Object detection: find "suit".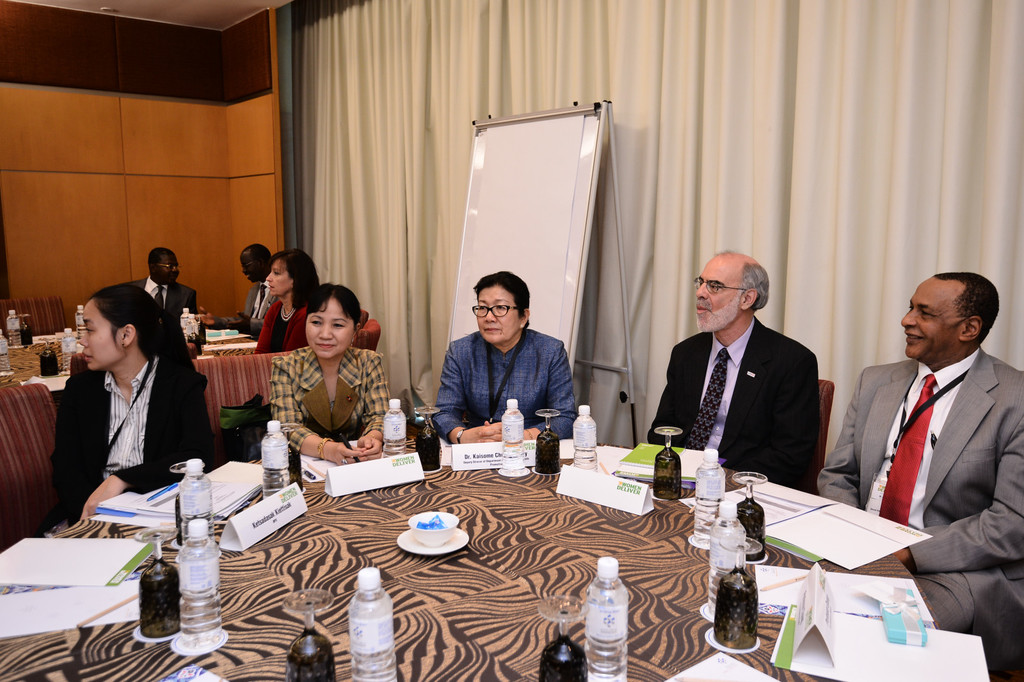
bbox=(268, 344, 388, 455).
